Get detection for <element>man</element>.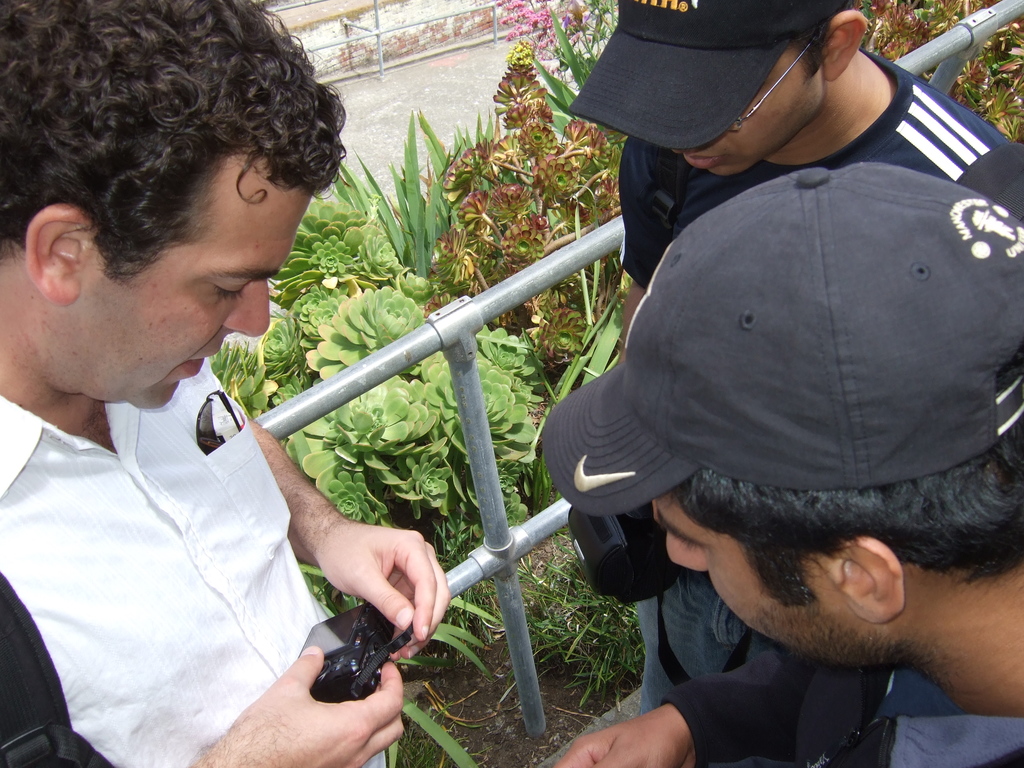
Detection: crop(570, 0, 1018, 723).
